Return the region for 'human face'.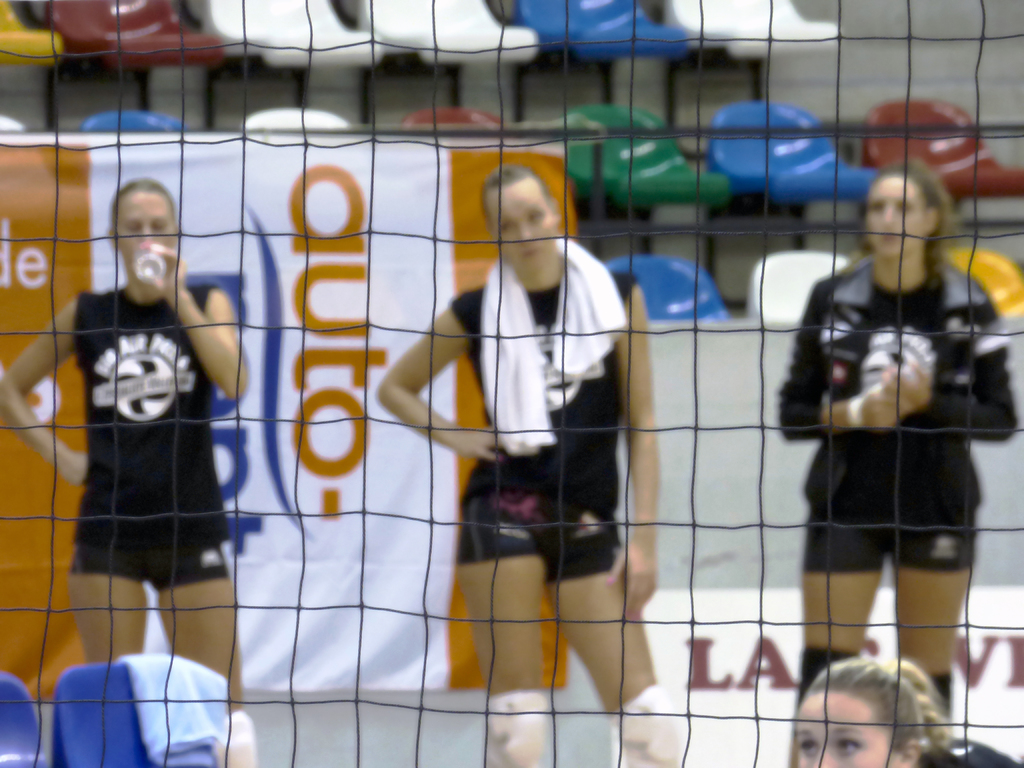
{"left": 867, "top": 178, "right": 923, "bottom": 262}.
